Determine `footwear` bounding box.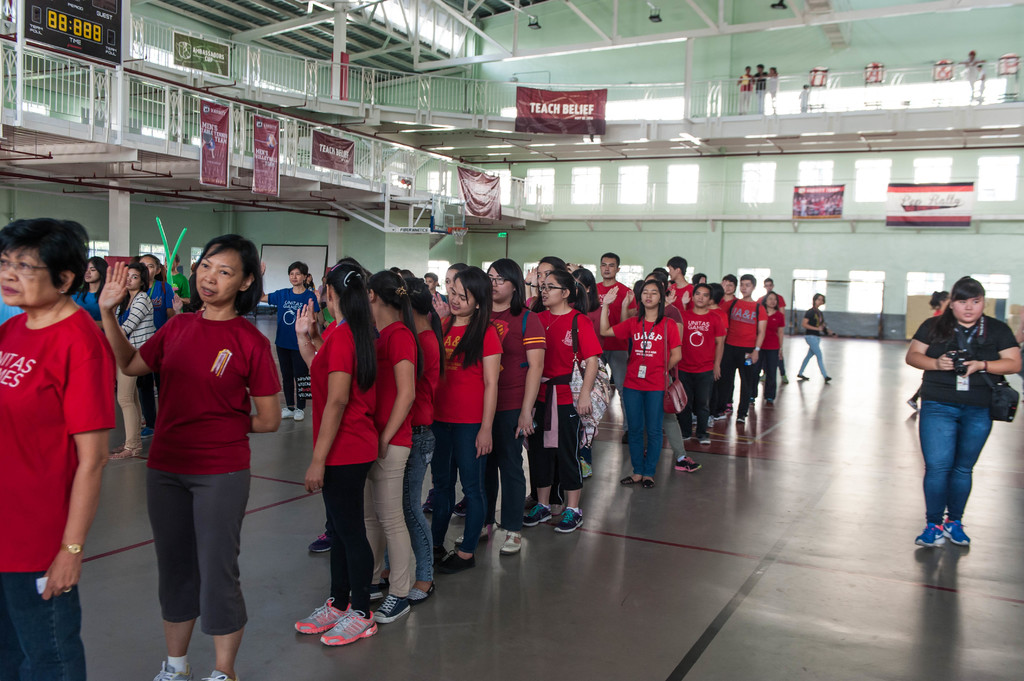
Determined: [left=306, top=531, right=335, bottom=556].
